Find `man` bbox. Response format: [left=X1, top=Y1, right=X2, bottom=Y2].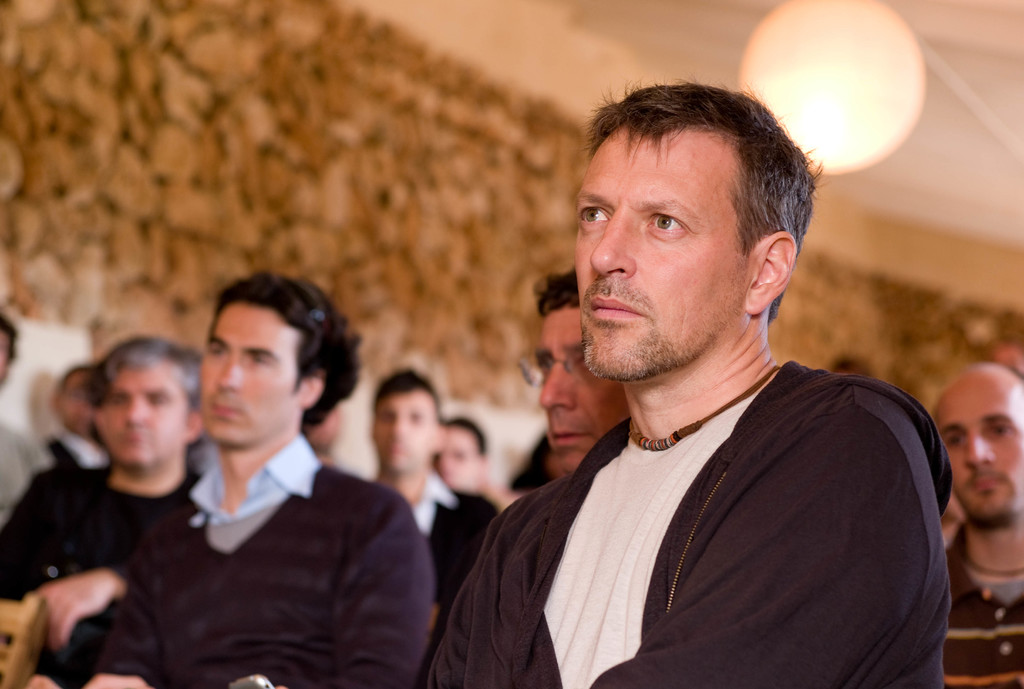
[left=516, top=270, right=635, bottom=481].
